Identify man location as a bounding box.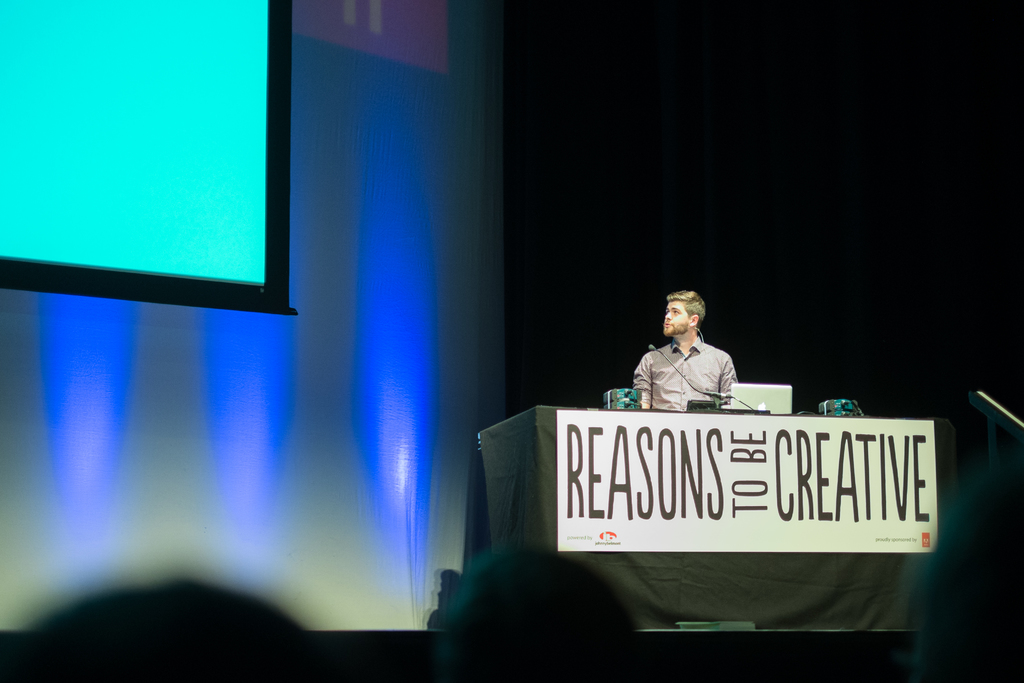
(628,285,741,406).
